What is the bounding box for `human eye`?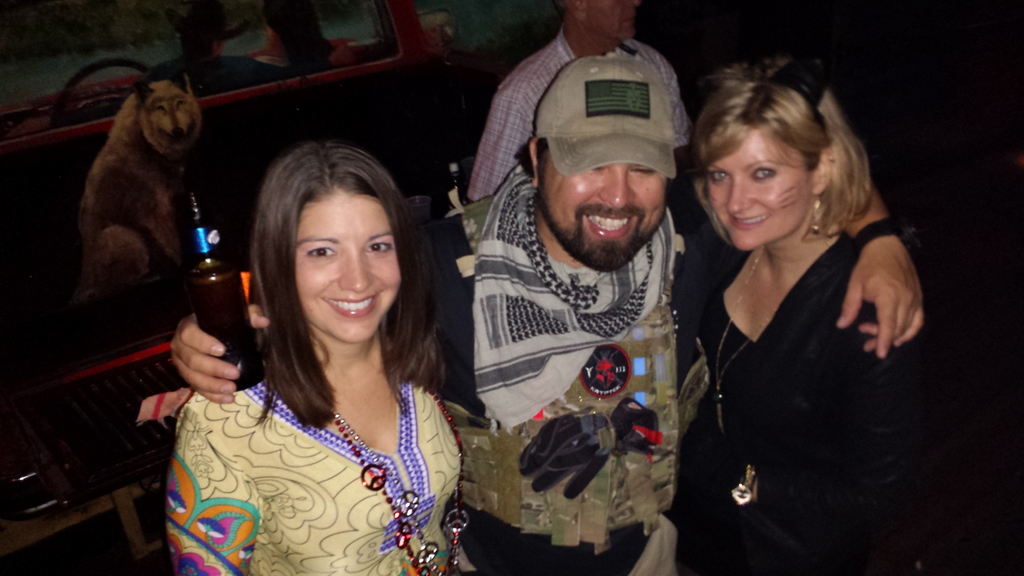
[751,166,780,184].
